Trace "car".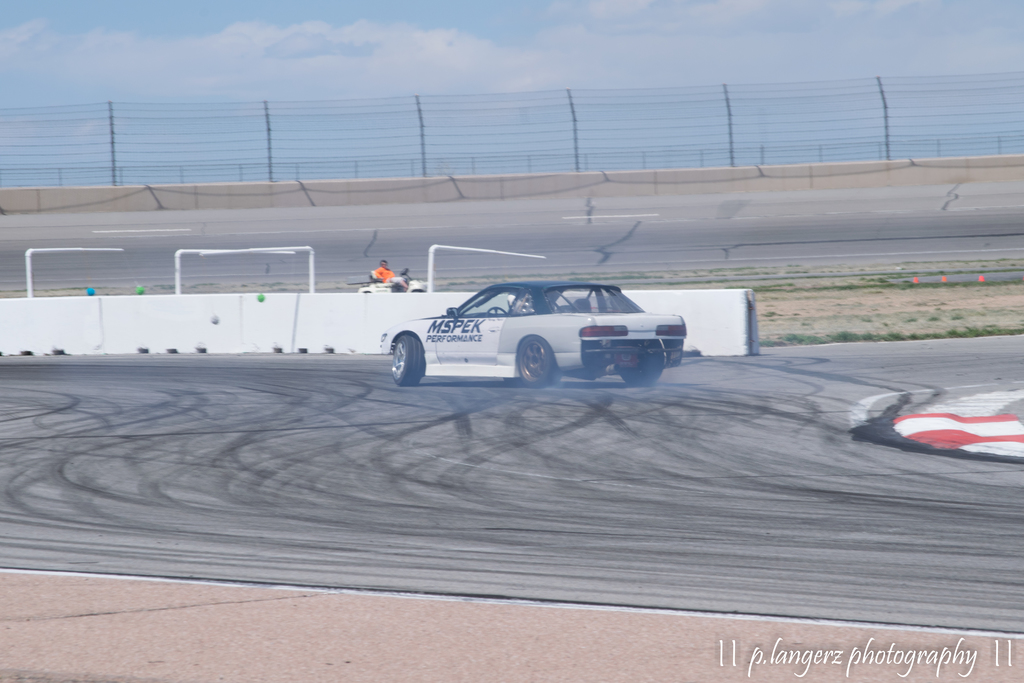
Traced to rect(381, 277, 698, 399).
